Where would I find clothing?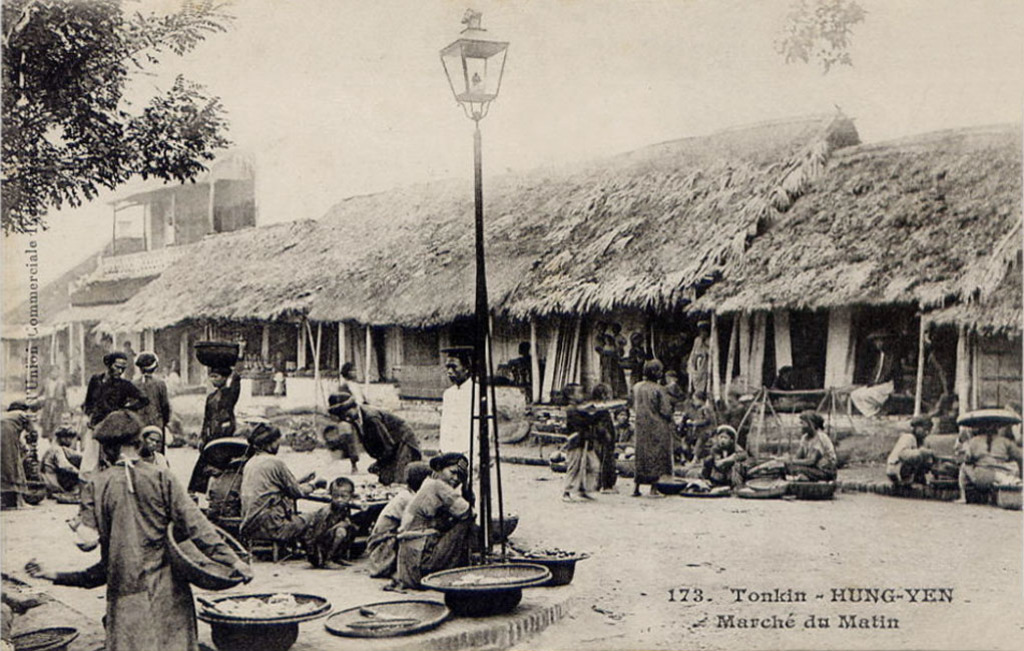
At 630:379:672:481.
